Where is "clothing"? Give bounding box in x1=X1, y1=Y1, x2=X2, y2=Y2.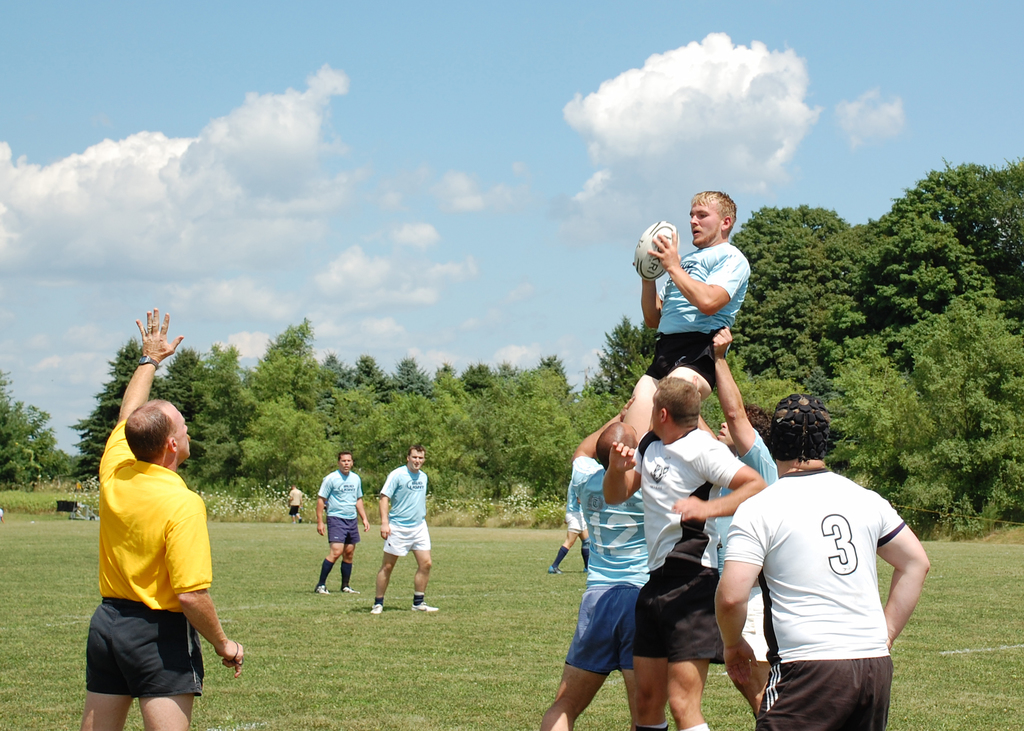
x1=724, y1=466, x2=905, y2=730.
